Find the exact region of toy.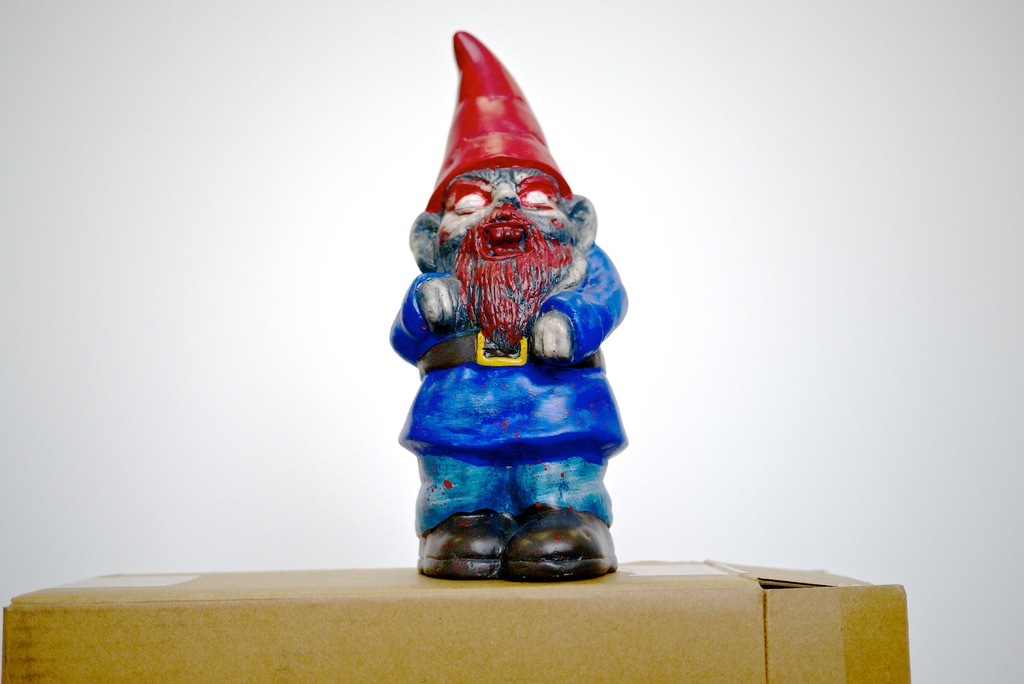
Exact region: l=378, t=61, r=632, b=573.
